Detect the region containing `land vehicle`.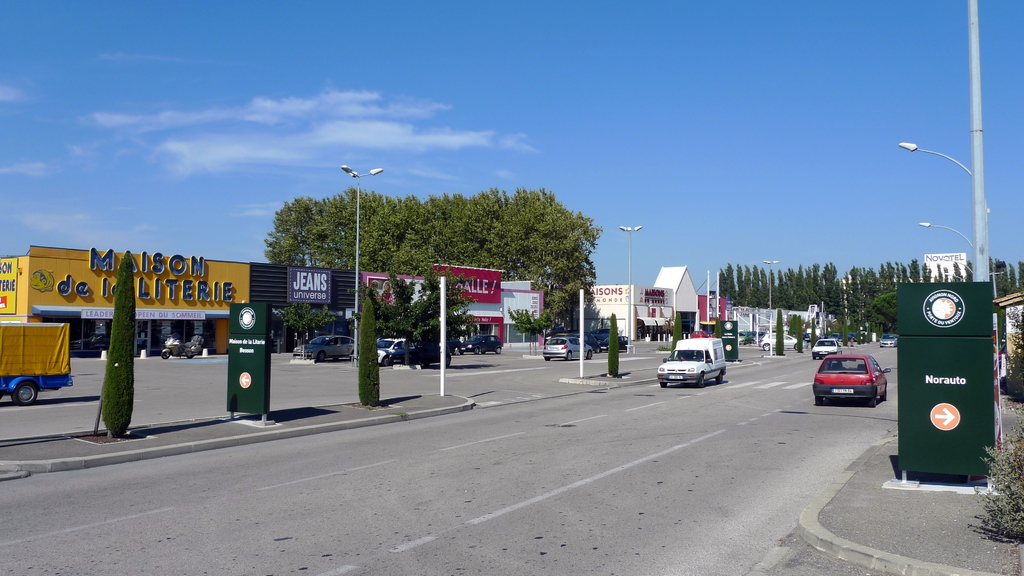
(x1=355, y1=337, x2=419, y2=365).
